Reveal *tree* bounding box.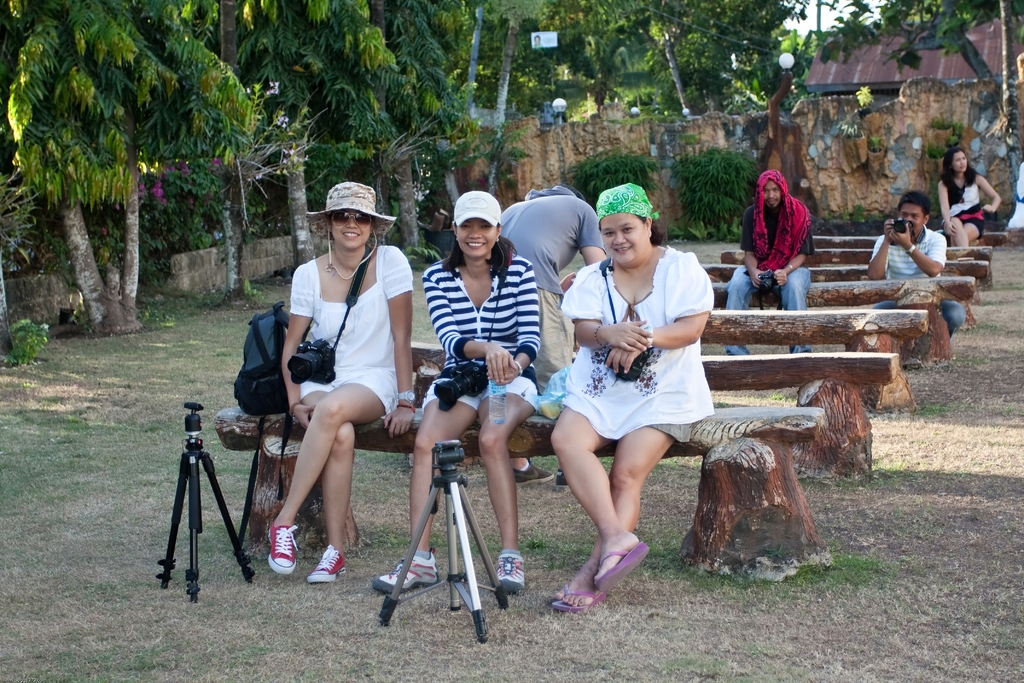
Revealed: {"left": 337, "top": 0, "right": 461, "bottom": 281}.
